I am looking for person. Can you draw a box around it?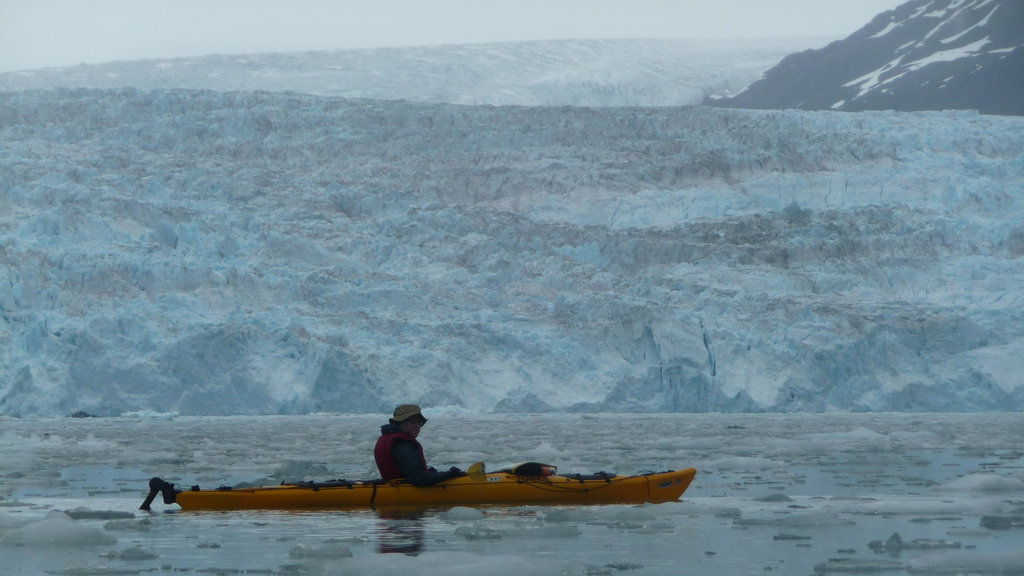
Sure, the bounding box is (375, 403, 474, 479).
